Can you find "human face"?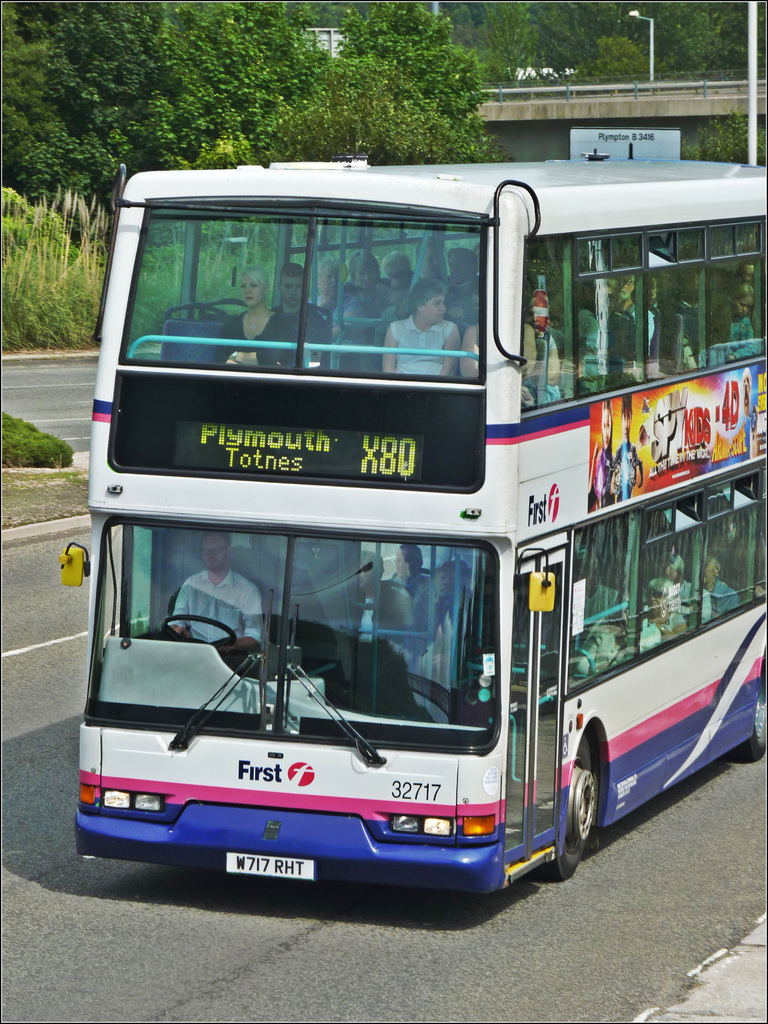
Yes, bounding box: box=[733, 292, 757, 318].
